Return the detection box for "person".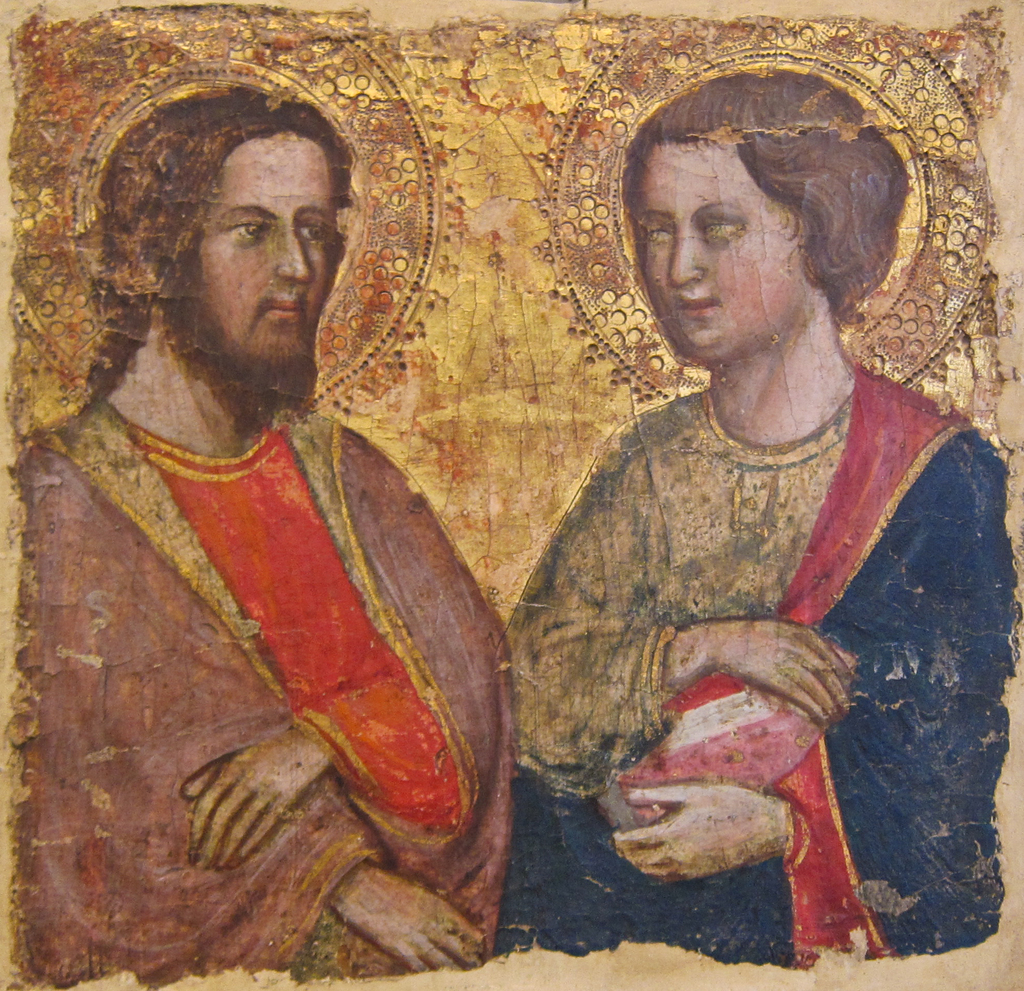
511:74:1005:941.
